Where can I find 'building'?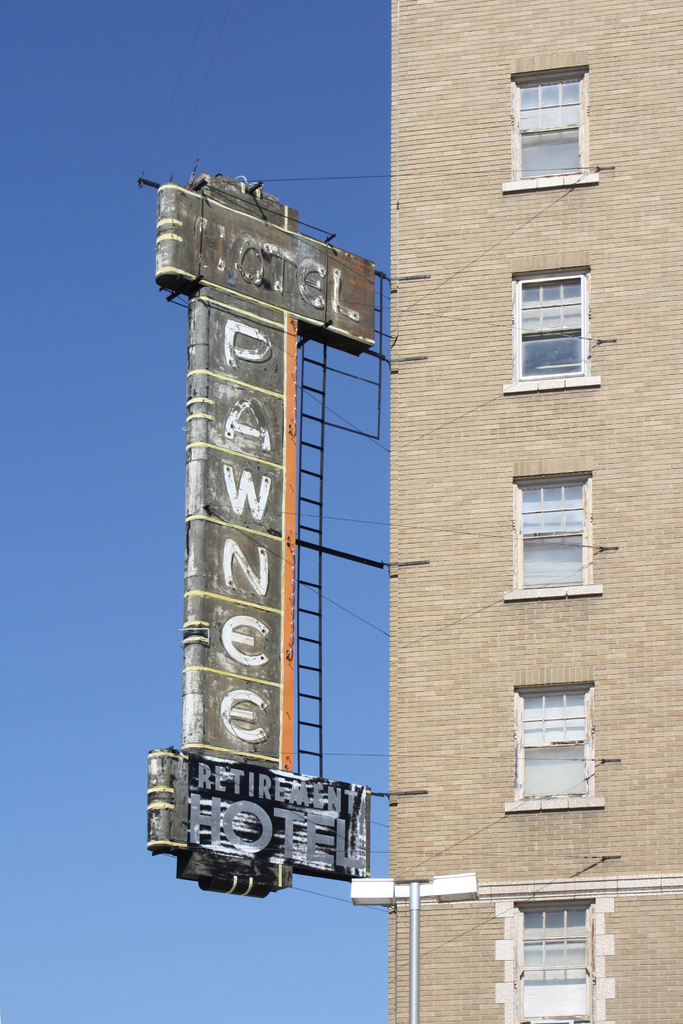
You can find it at <region>141, 0, 682, 1023</region>.
